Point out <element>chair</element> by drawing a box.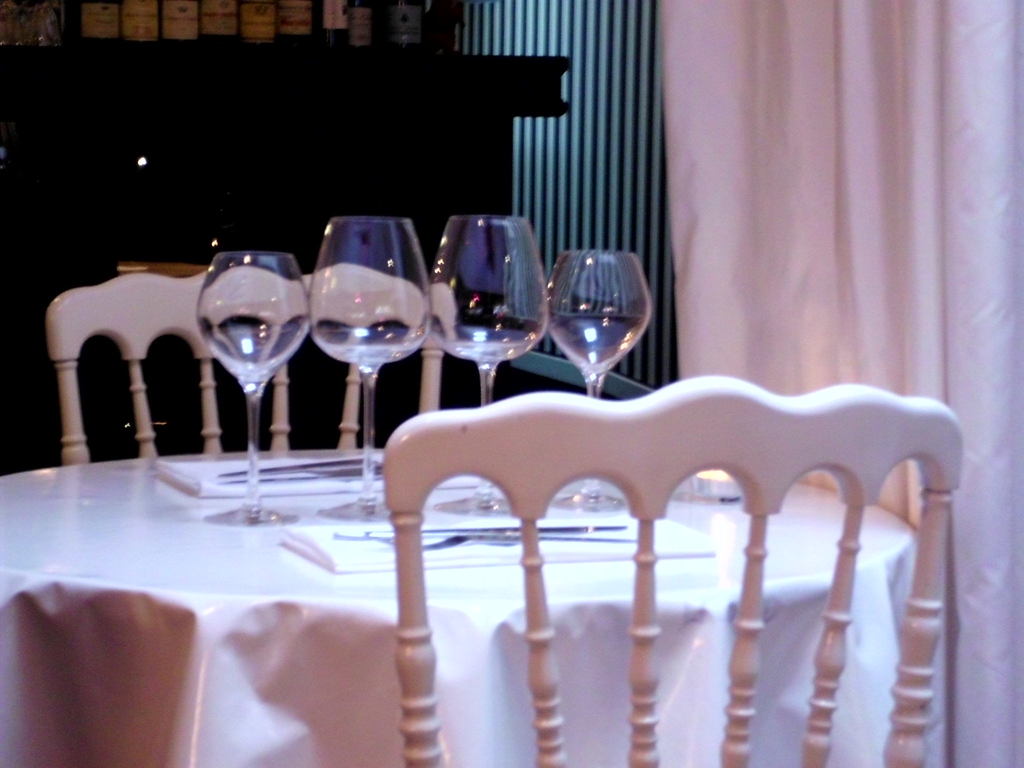
(left=364, top=361, right=980, bottom=767).
